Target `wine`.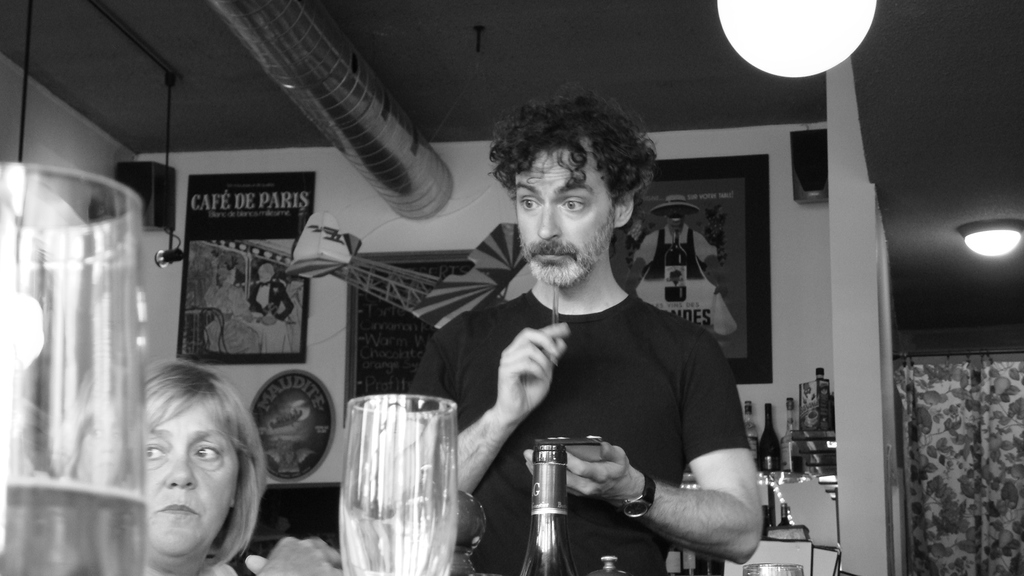
Target region: {"left": 755, "top": 396, "right": 780, "bottom": 473}.
